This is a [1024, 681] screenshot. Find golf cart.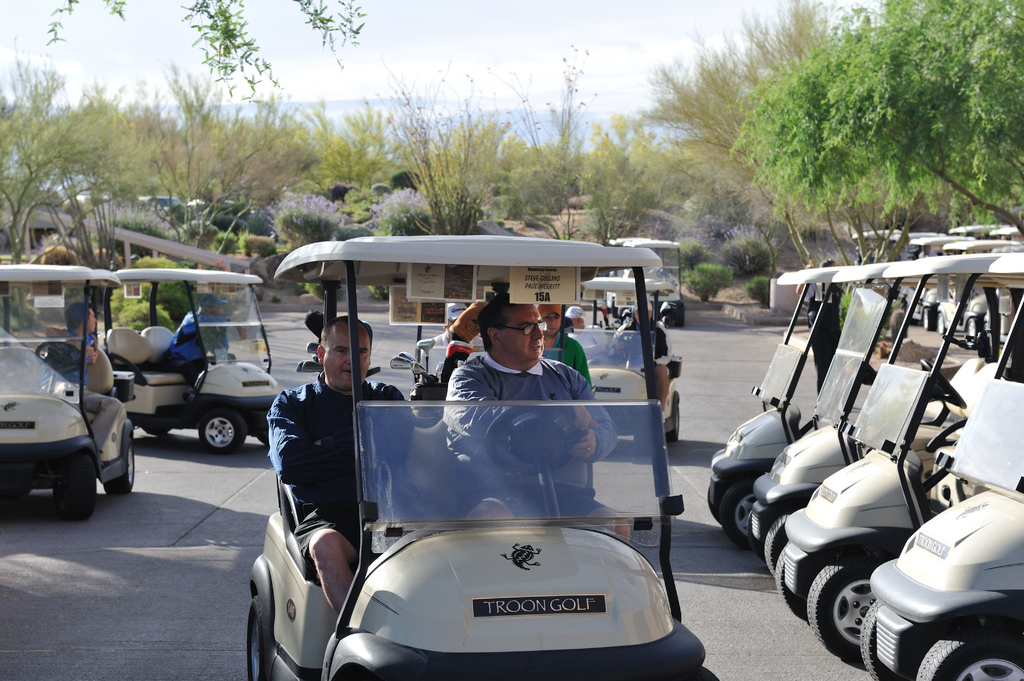
Bounding box: bbox(572, 273, 684, 457).
